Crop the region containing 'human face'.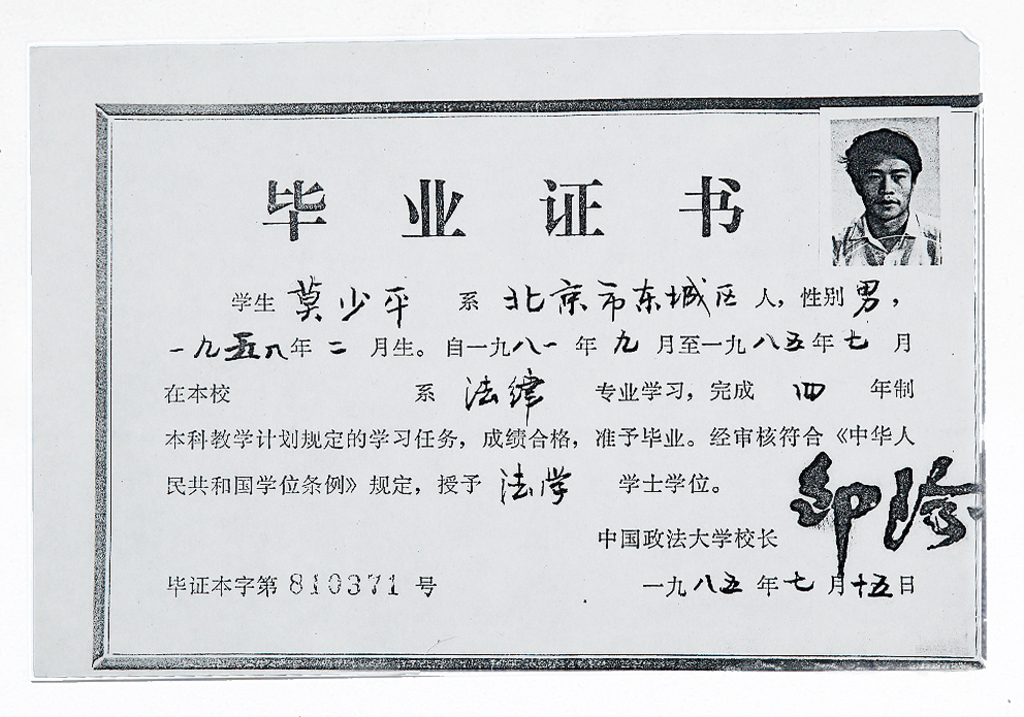
Crop region: [x1=857, y1=158, x2=911, y2=219].
